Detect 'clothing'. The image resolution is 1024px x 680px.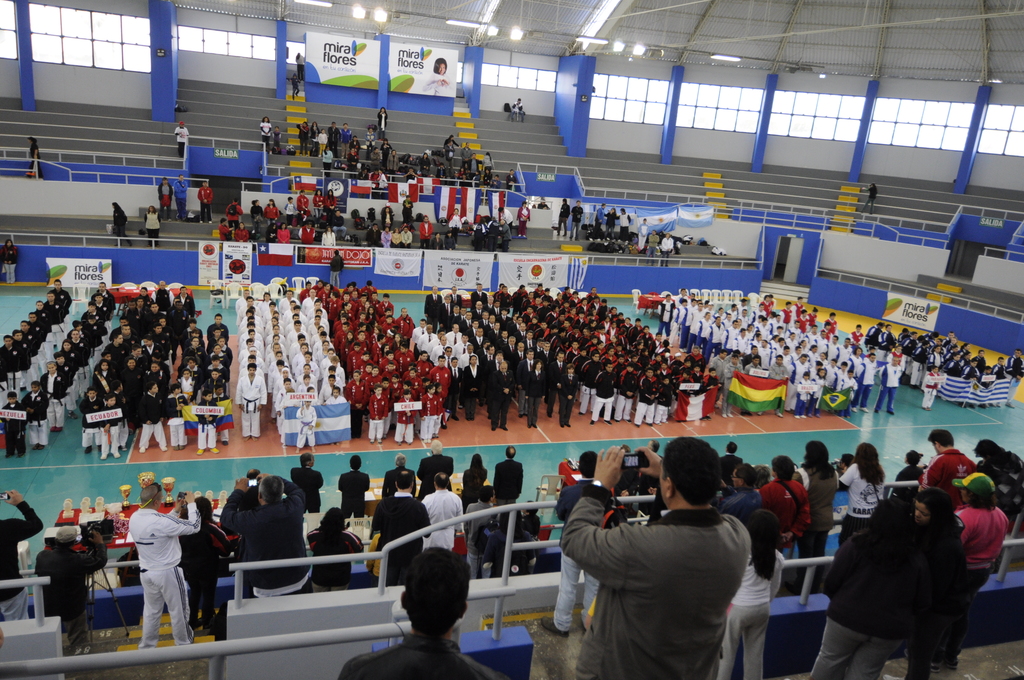
<region>0, 501, 36, 627</region>.
